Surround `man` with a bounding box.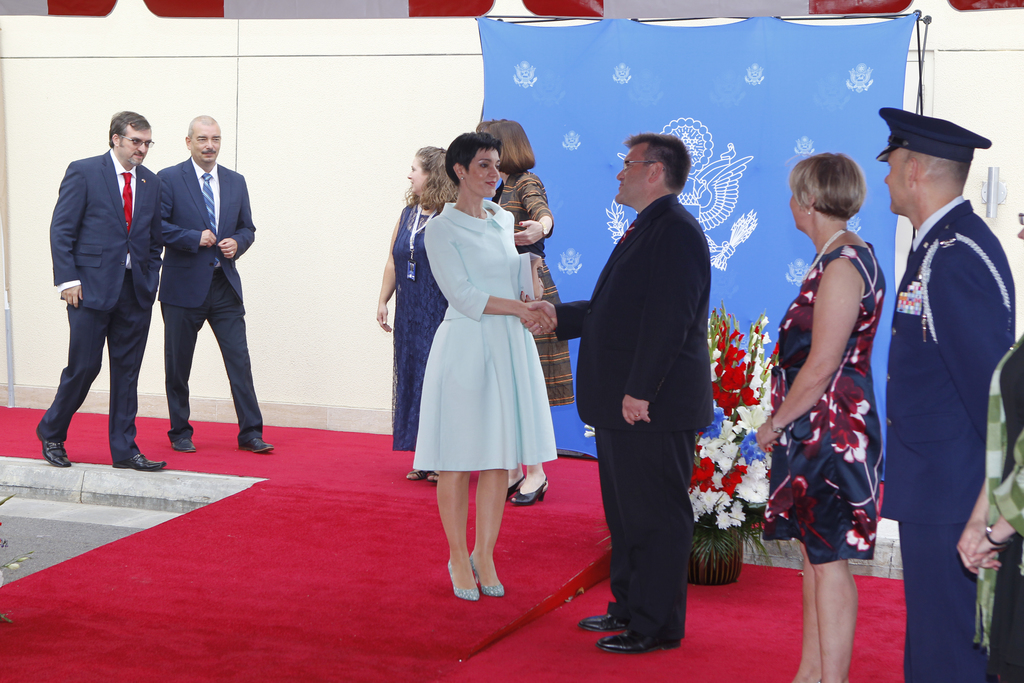
l=30, t=110, r=168, b=474.
